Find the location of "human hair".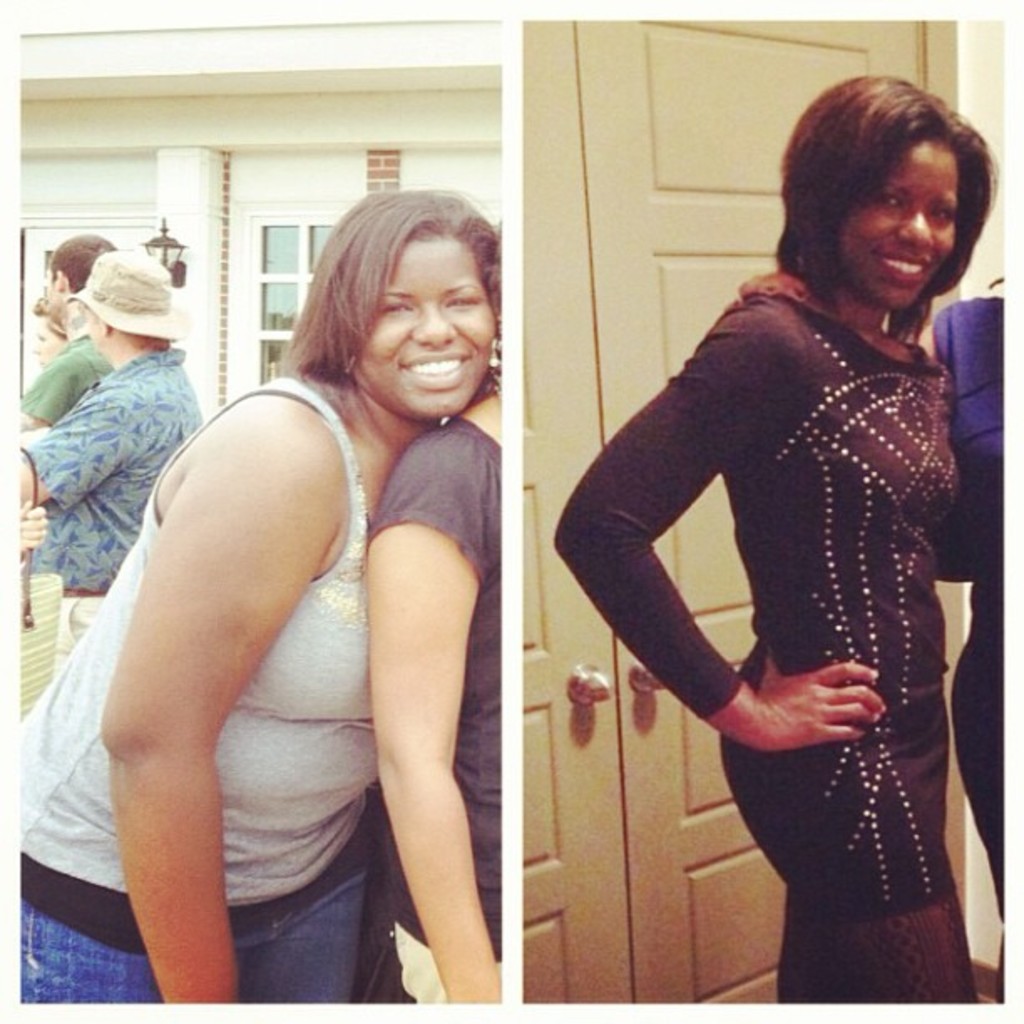
Location: (x1=50, y1=231, x2=115, y2=294).
